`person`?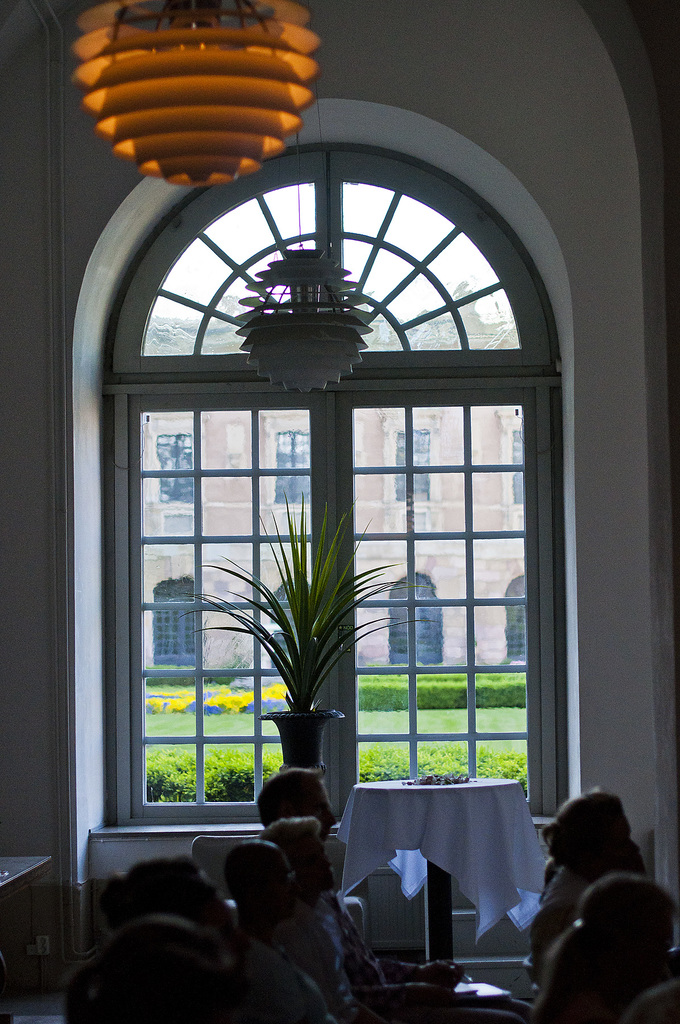
crop(65, 912, 246, 1022)
